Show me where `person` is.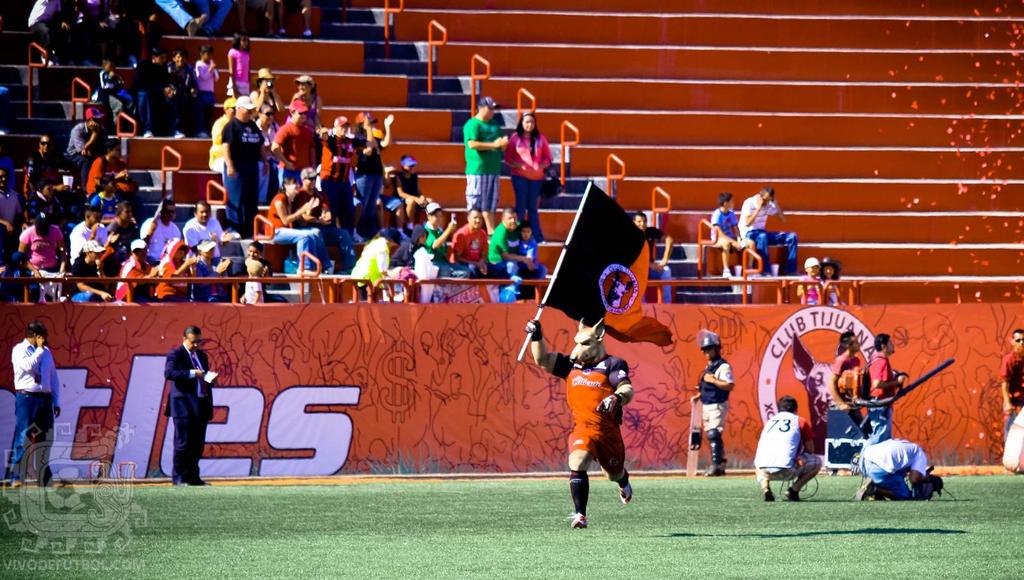
`person` is at [693,324,739,474].
